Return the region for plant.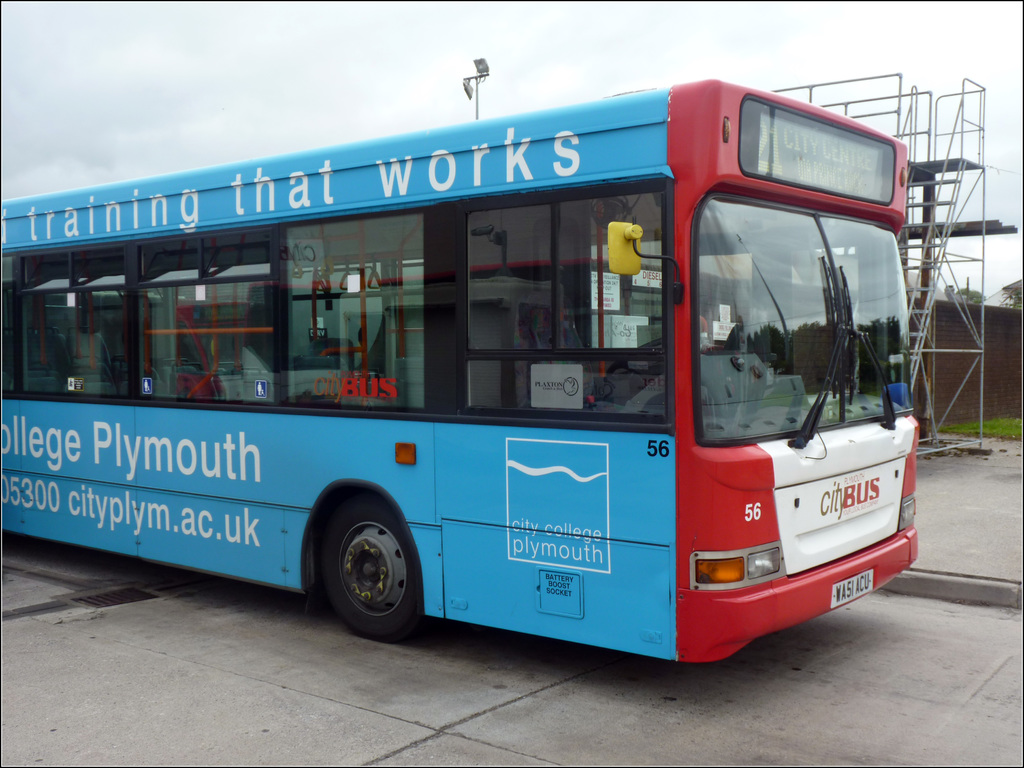
rect(924, 400, 1021, 444).
